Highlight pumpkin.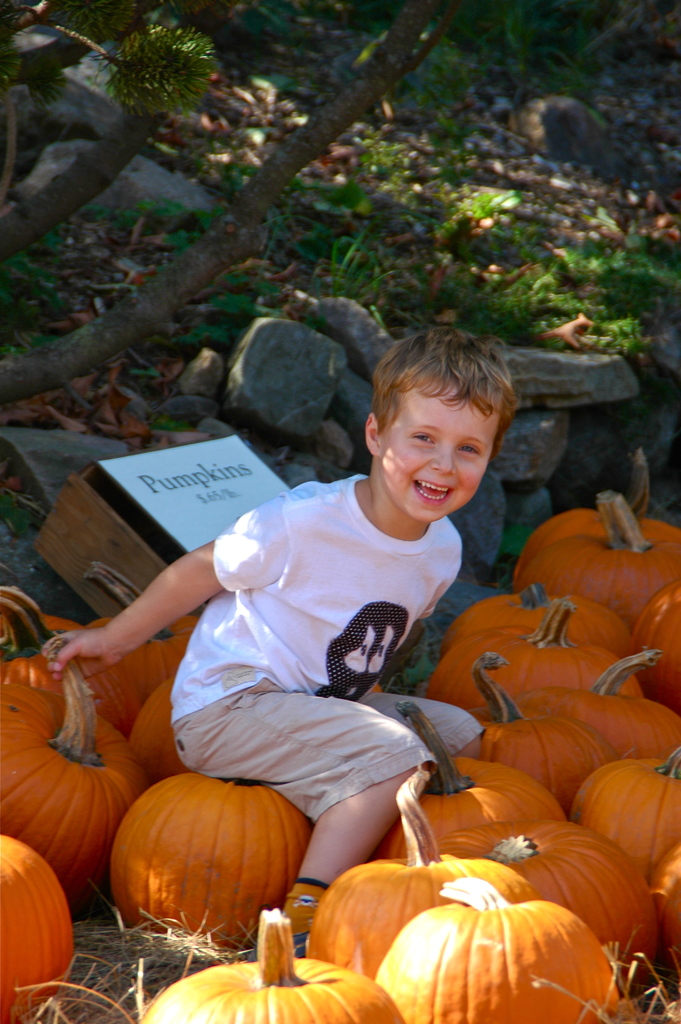
Highlighted region: 115:777:313:944.
